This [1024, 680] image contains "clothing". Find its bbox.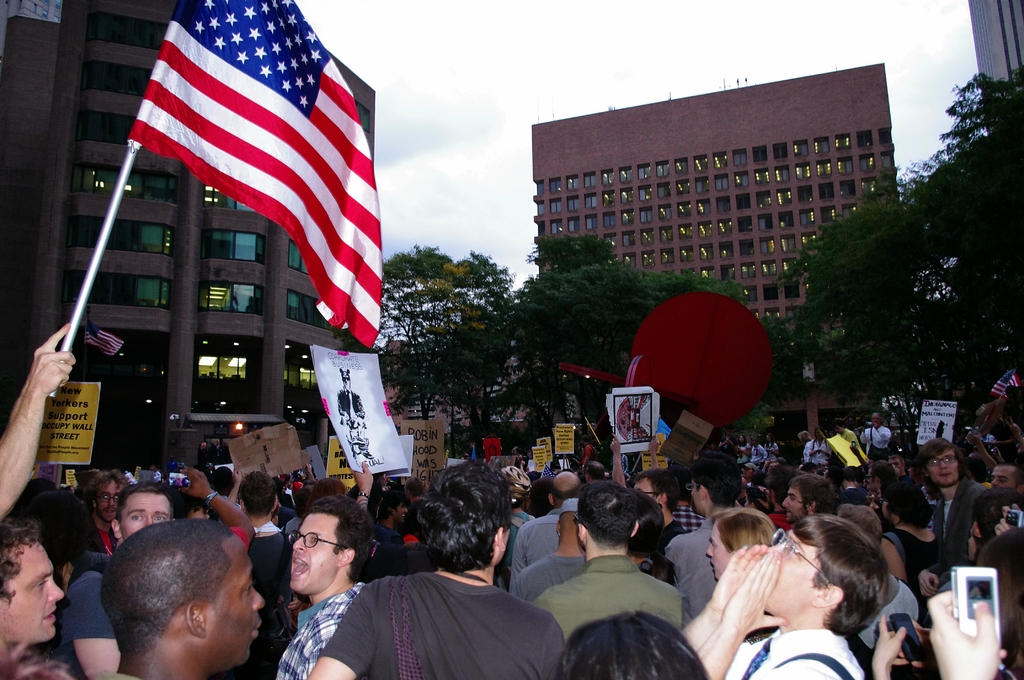
x1=861, y1=424, x2=893, y2=457.
